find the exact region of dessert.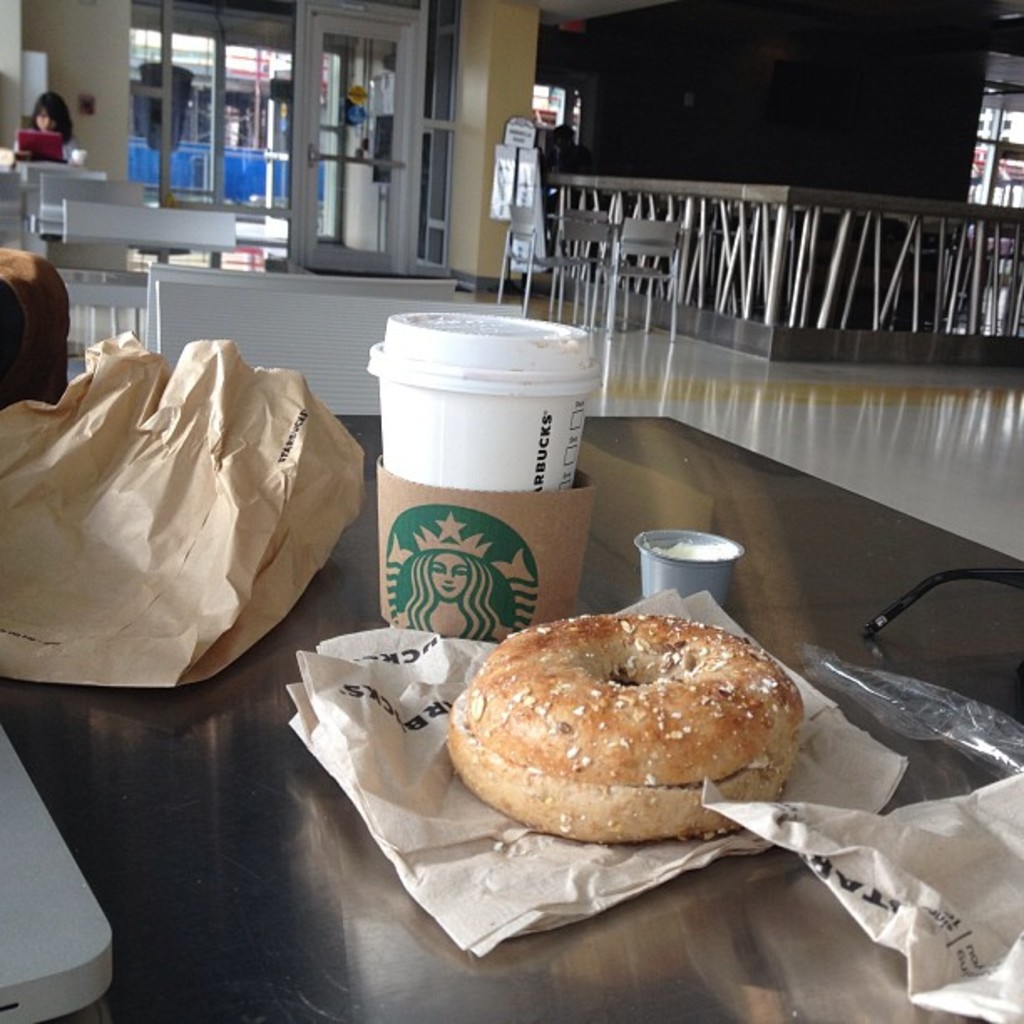
Exact region: {"x1": 447, "y1": 612, "x2": 801, "y2": 848}.
